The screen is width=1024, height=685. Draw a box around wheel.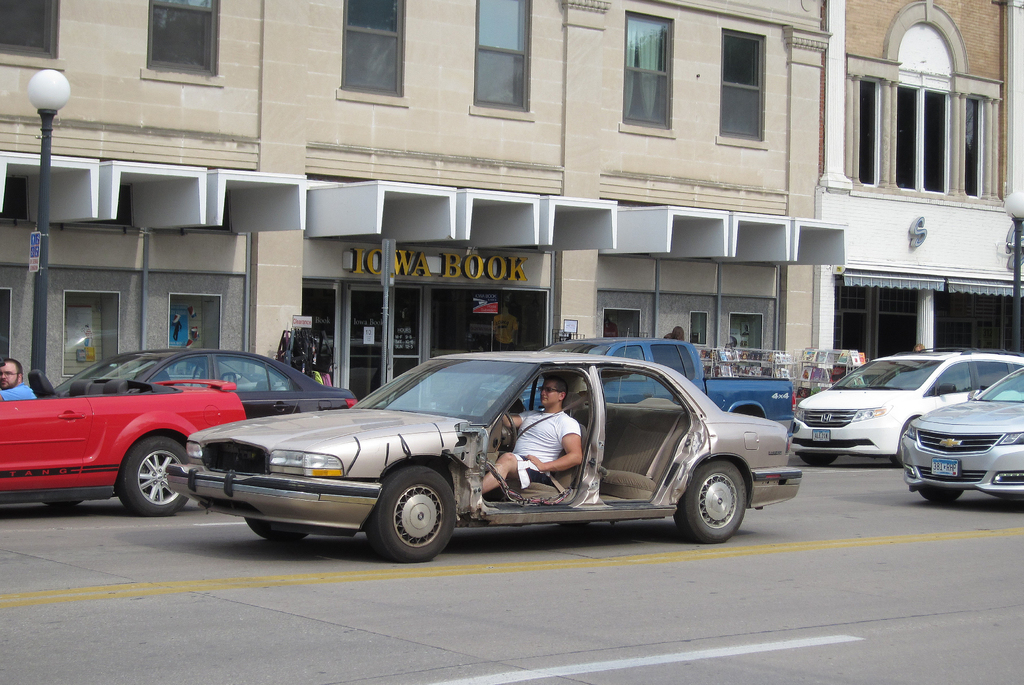
<box>893,416,915,467</box>.
